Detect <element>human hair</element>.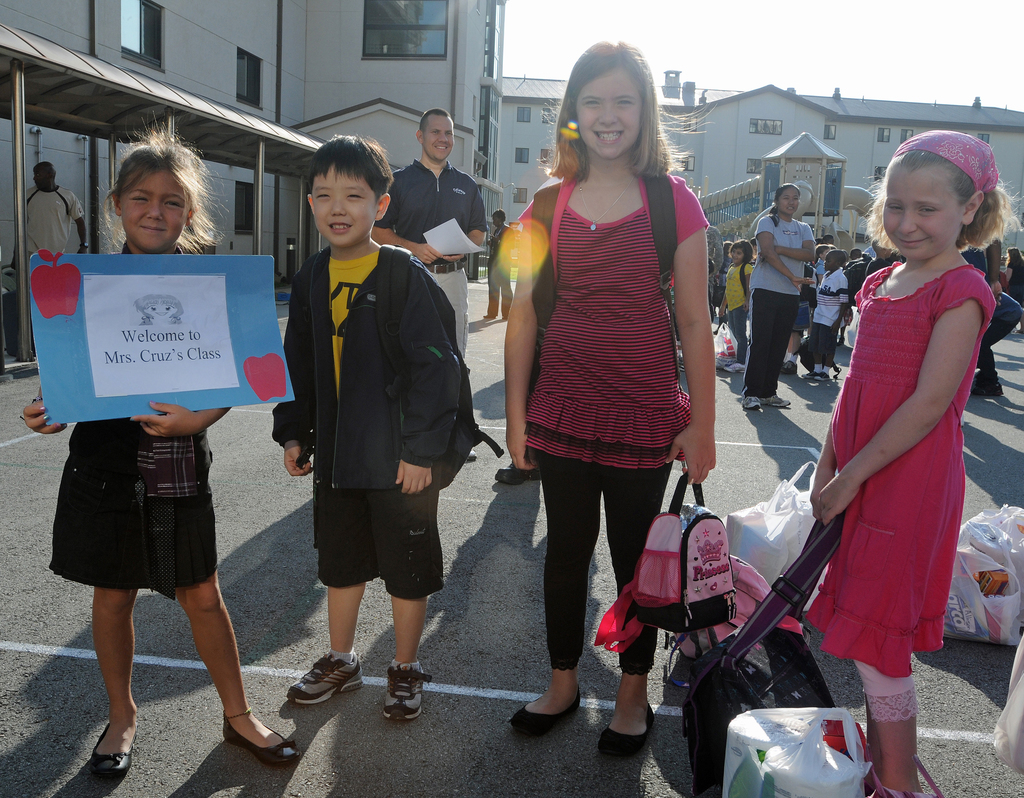
Detected at detection(849, 248, 860, 256).
